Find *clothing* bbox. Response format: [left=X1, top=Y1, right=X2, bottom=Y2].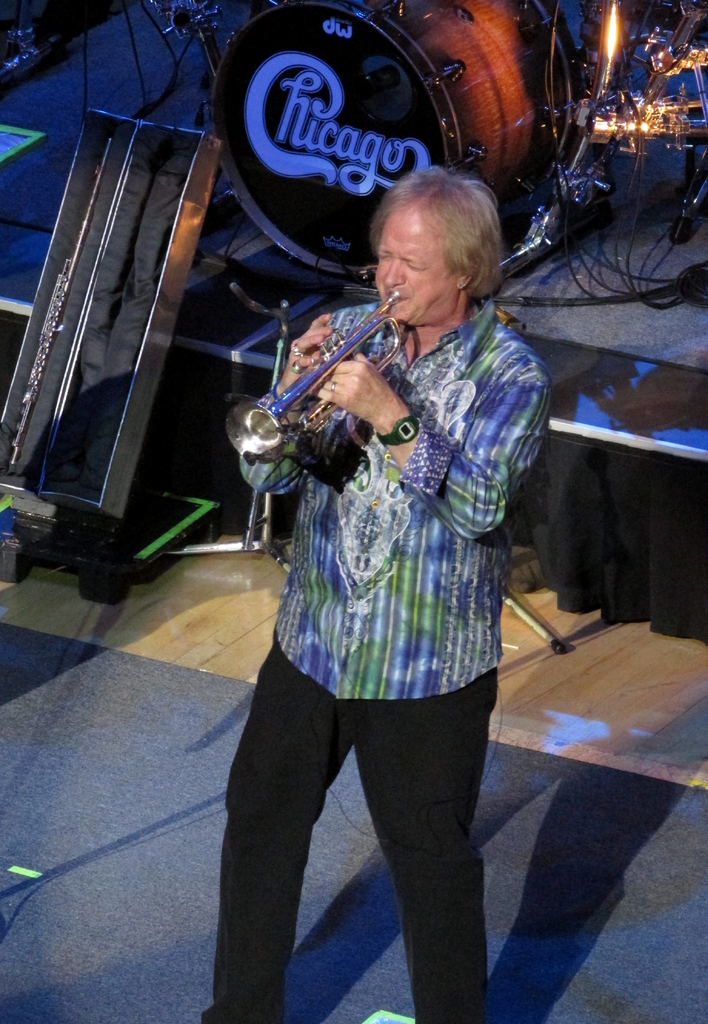
[left=207, top=298, right=554, bottom=1023].
